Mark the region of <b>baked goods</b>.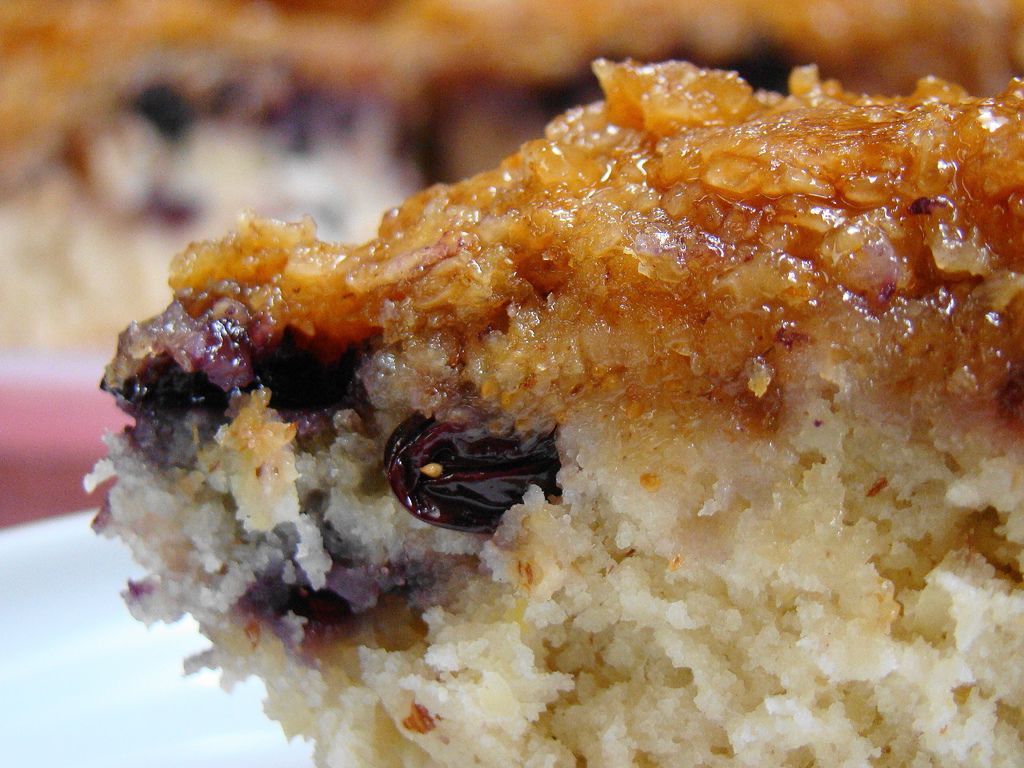
Region: x1=67 y1=28 x2=1016 y2=764.
